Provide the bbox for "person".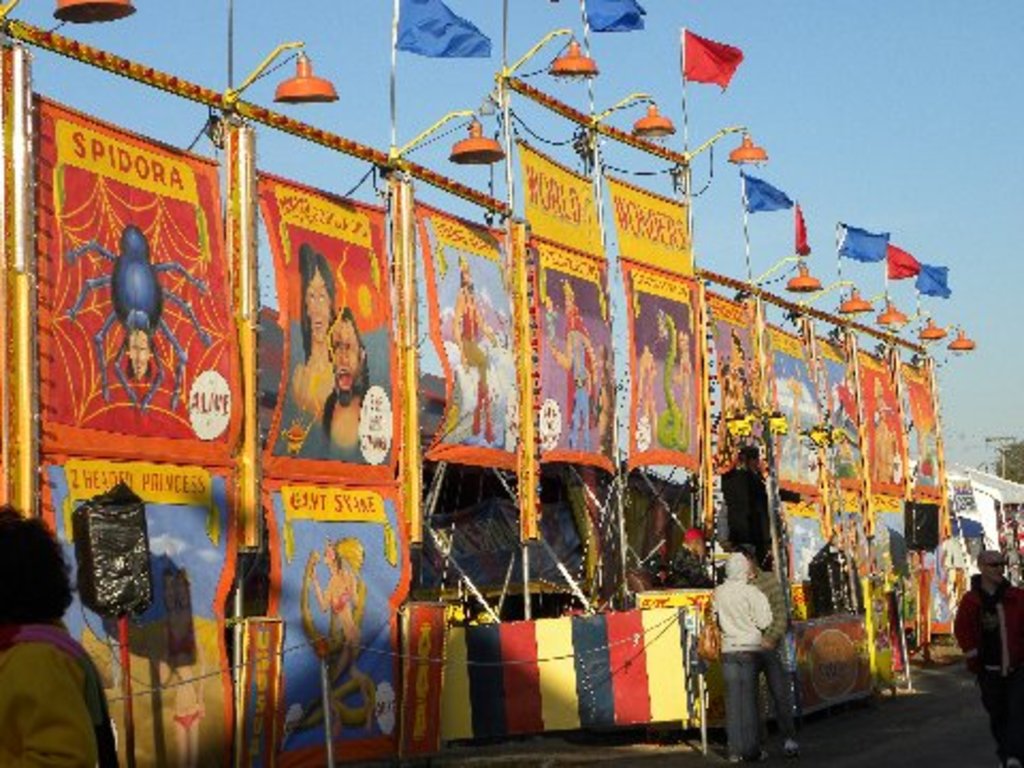
rect(713, 550, 772, 764).
